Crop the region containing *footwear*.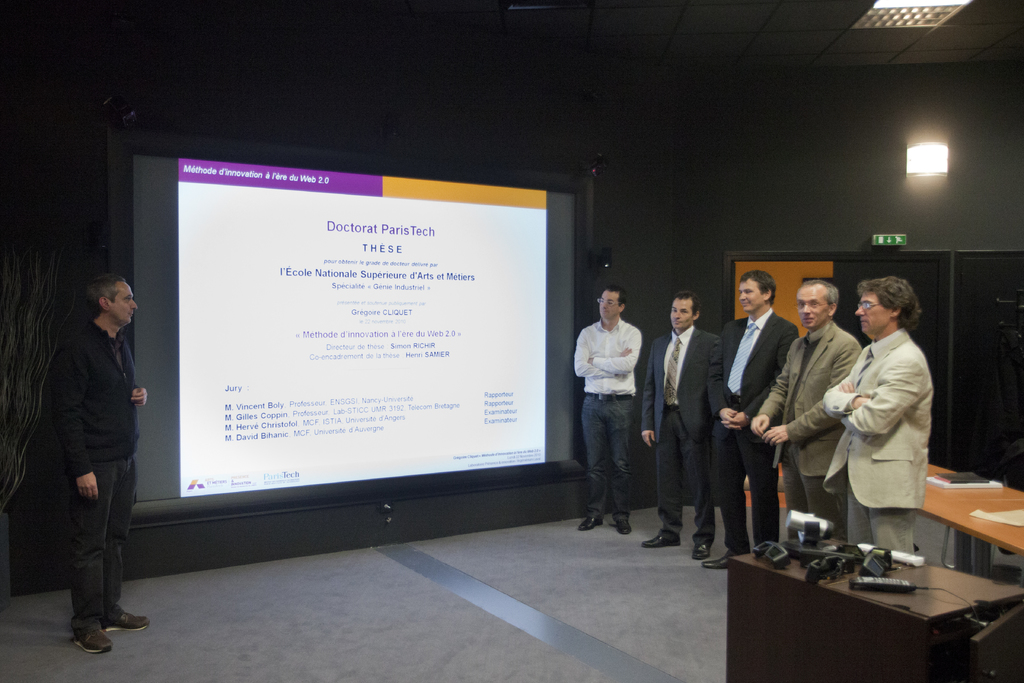
Crop region: [left=700, top=554, right=732, bottom=570].
